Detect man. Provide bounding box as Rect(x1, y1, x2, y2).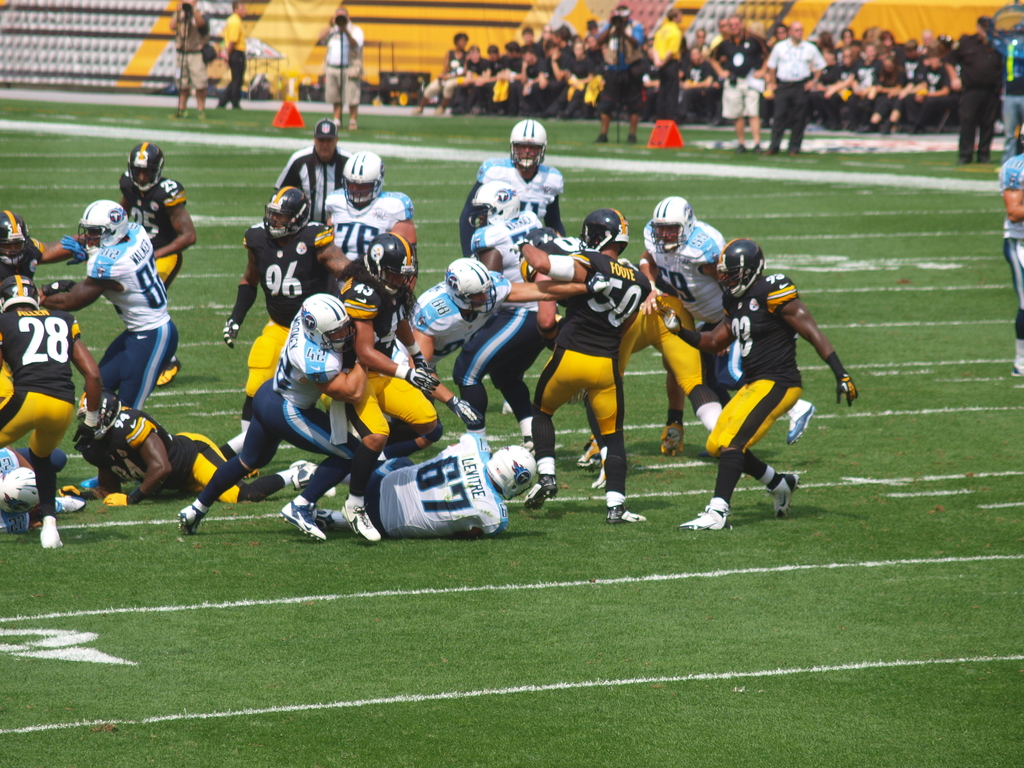
Rect(459, 116, 564, 254).
